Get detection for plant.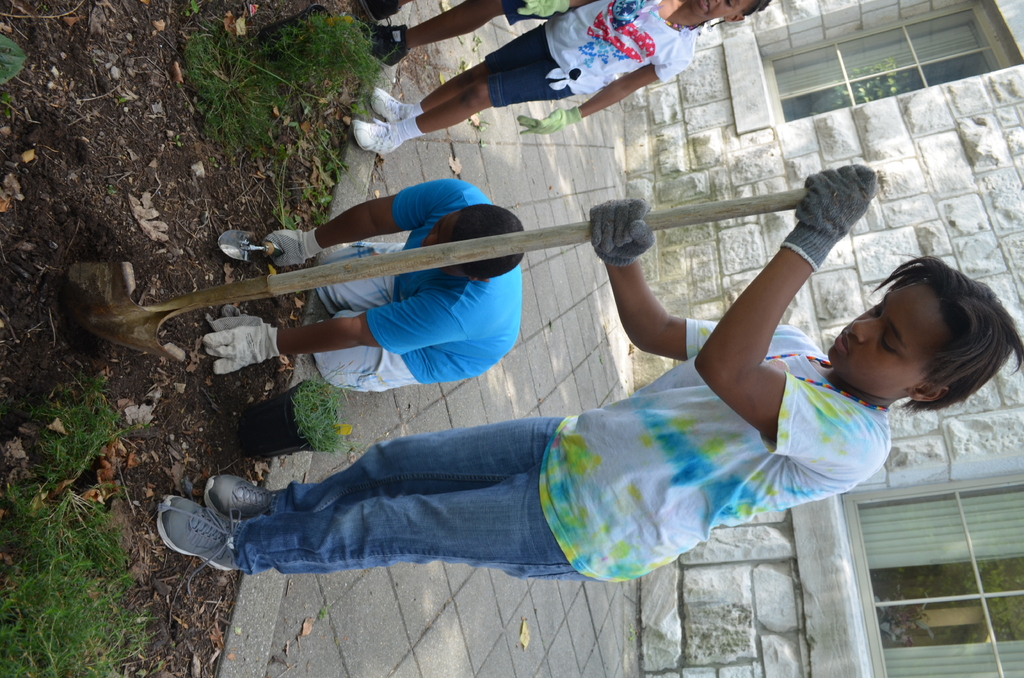
Detection: box(304, 159, 335, 227).
